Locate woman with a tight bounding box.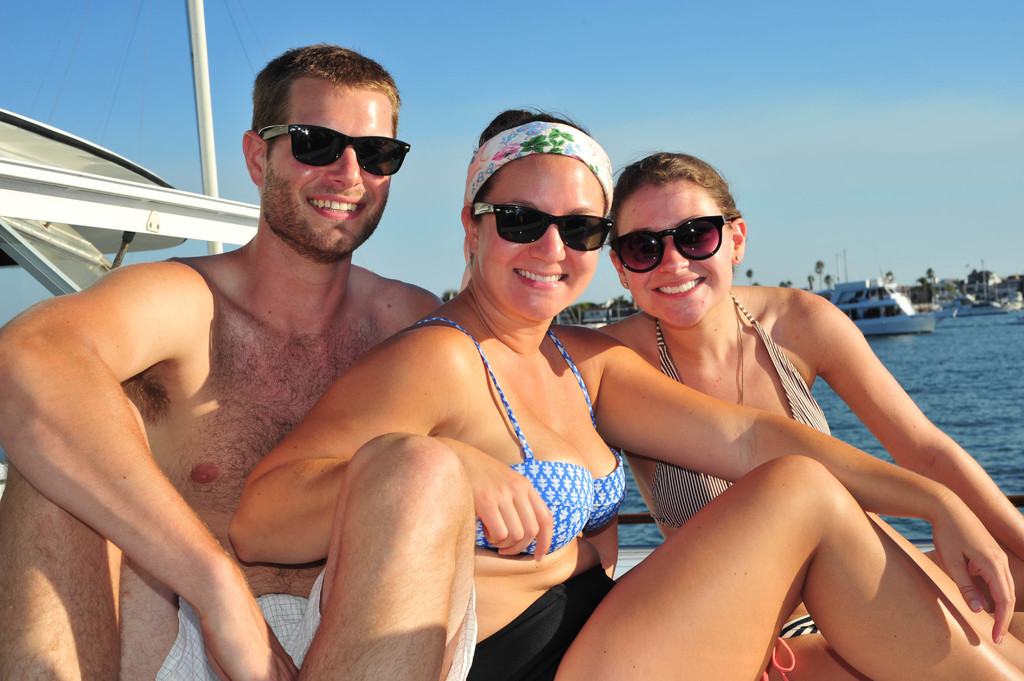
bbox=[589, 149, 1023, 641].
